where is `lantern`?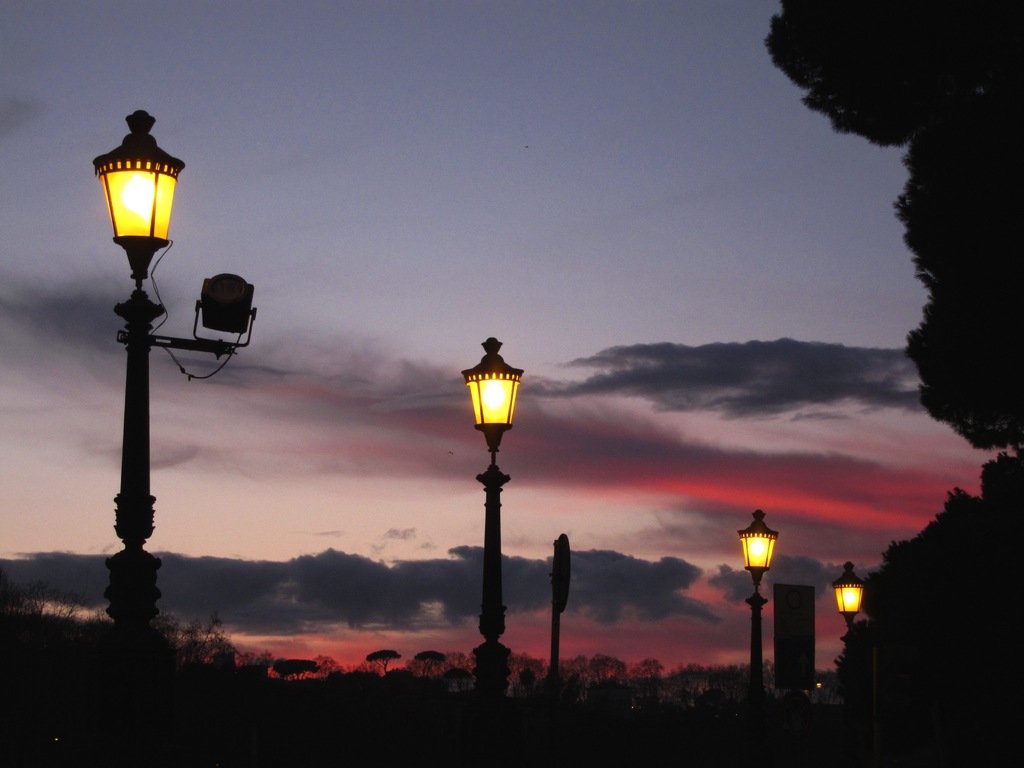
737/506/779/591.
